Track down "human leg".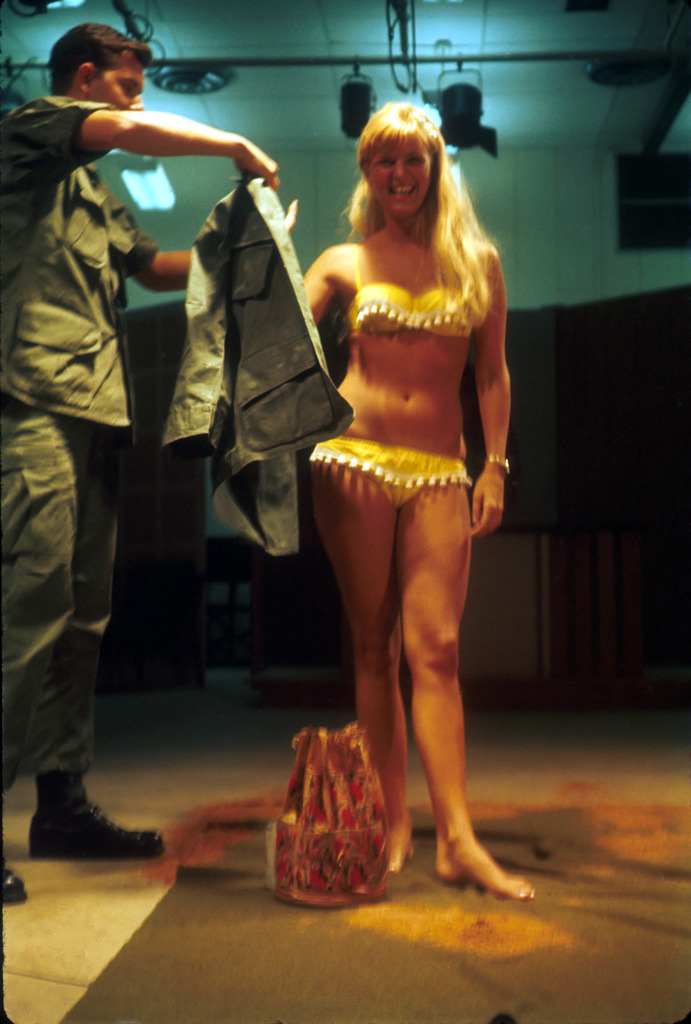
Tracked to <box>383,482,546,895</box>.
